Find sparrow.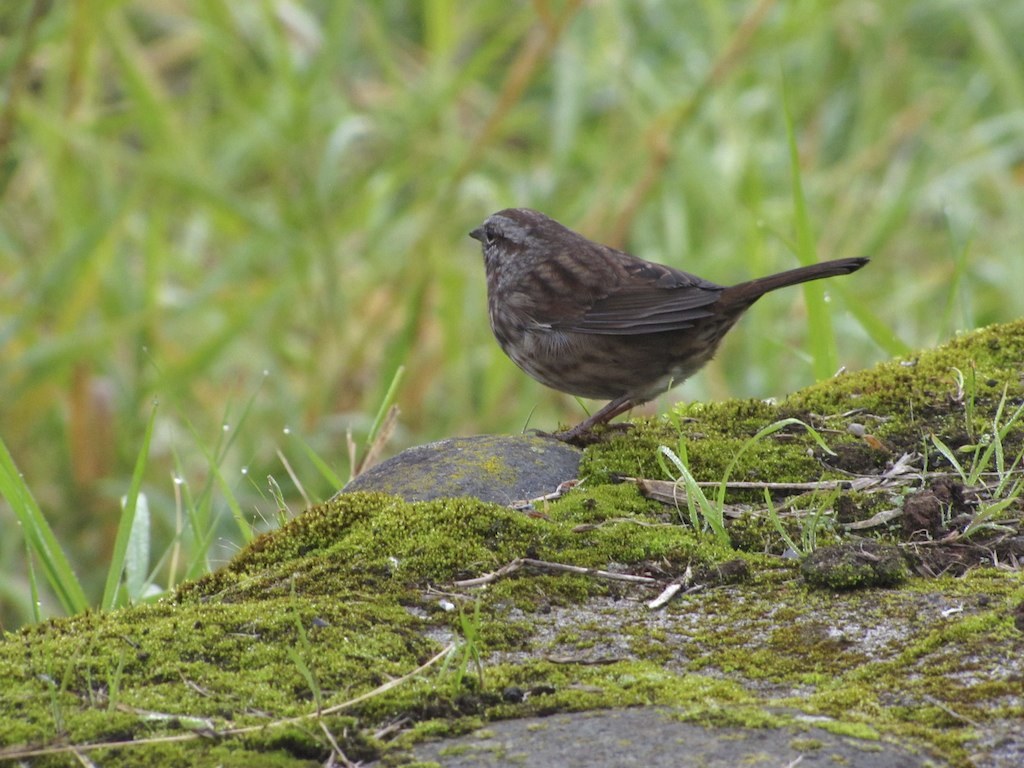
<box>465,204,872,443</box>.
